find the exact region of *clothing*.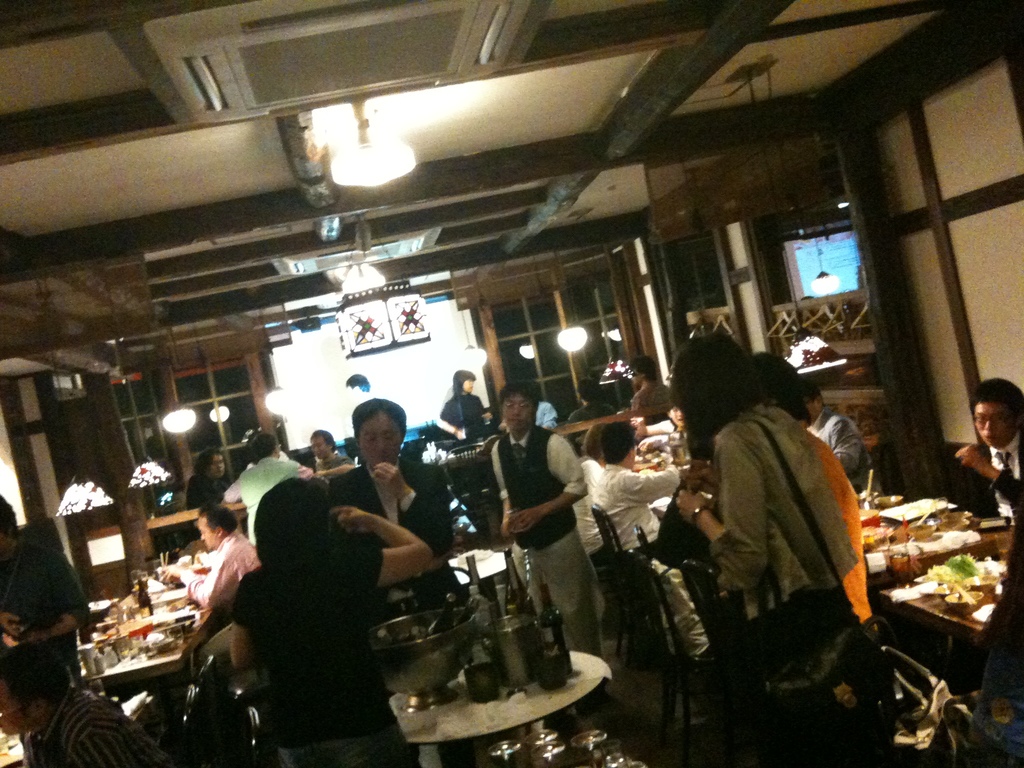
Exact region: left=627, top=381, right=671, bottom=416.
